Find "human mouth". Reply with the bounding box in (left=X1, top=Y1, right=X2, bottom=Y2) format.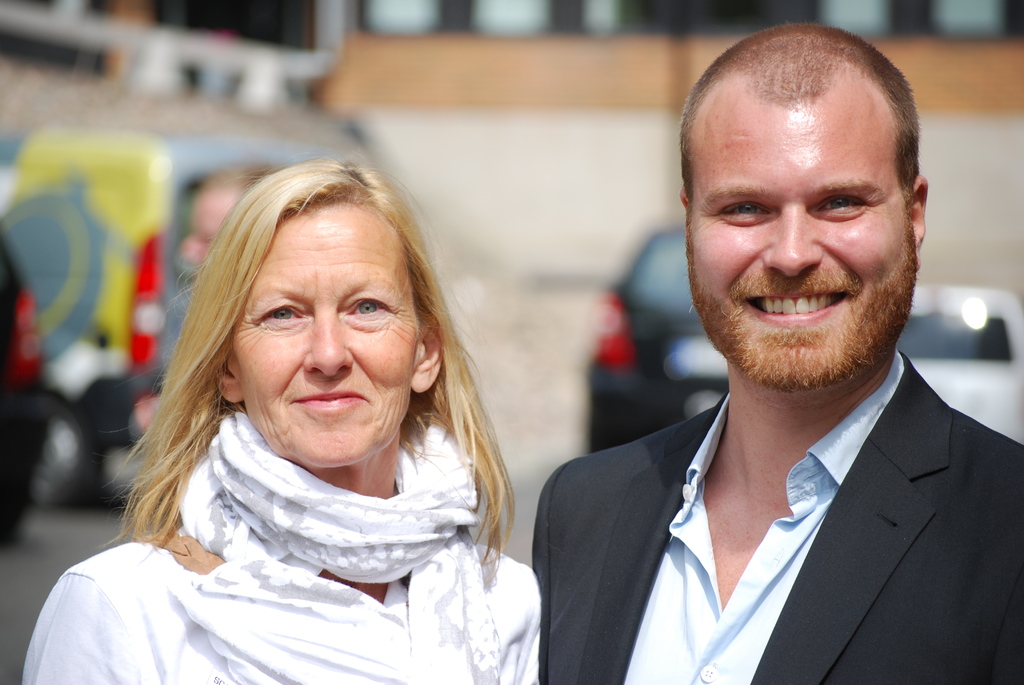
(left=285, top=386, right=370, bottom=417).
